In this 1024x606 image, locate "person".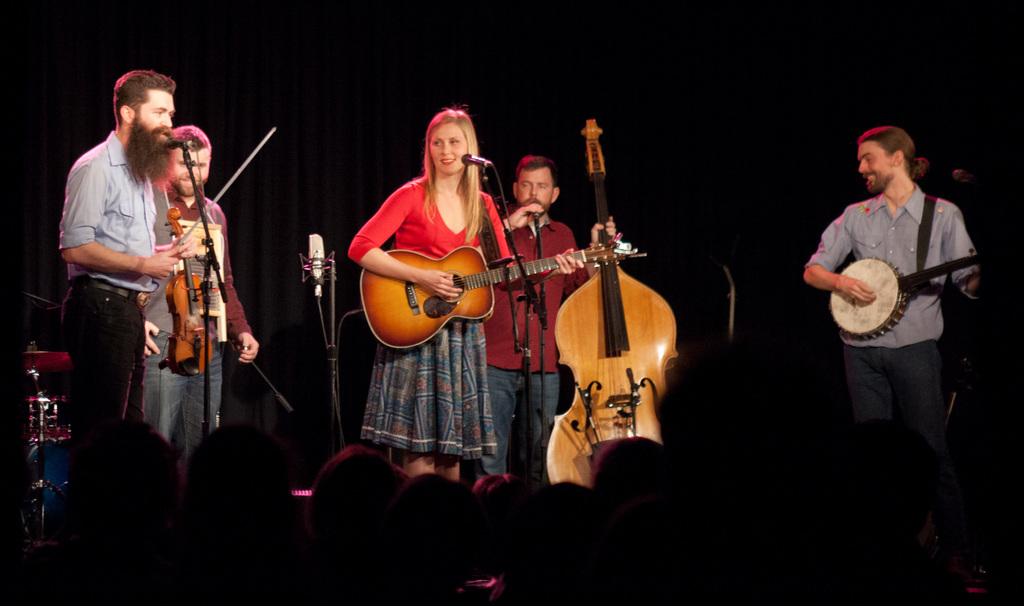
Bounding box: <bbox>821, 99, 992, 500</bbox>.
